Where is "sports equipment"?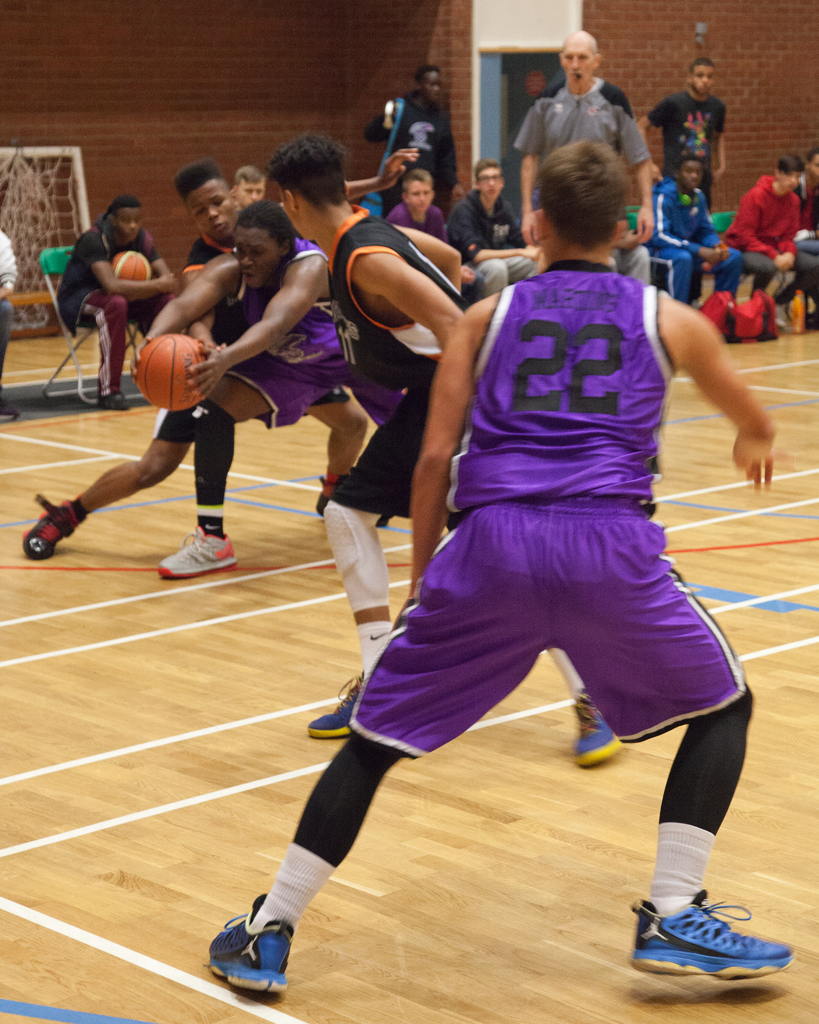
x1=156, y1=526, x2=239, y2=579.
